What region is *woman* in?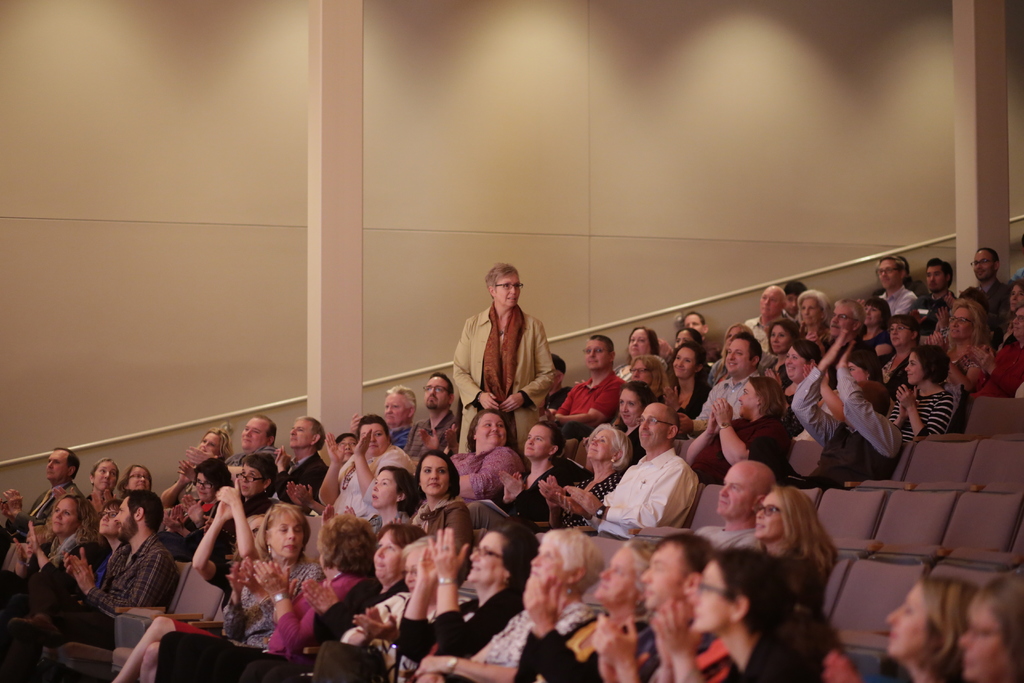
987:274:1023:352.
